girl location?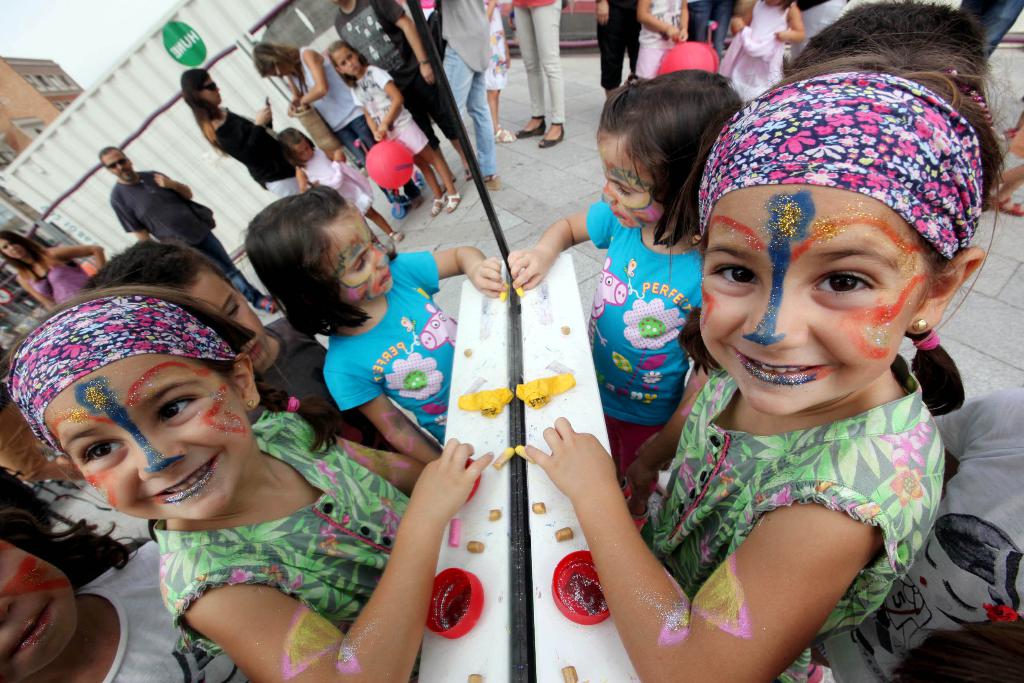
{"x1": 514, "y1": 26, "x2": 1013, "y2": 682}
